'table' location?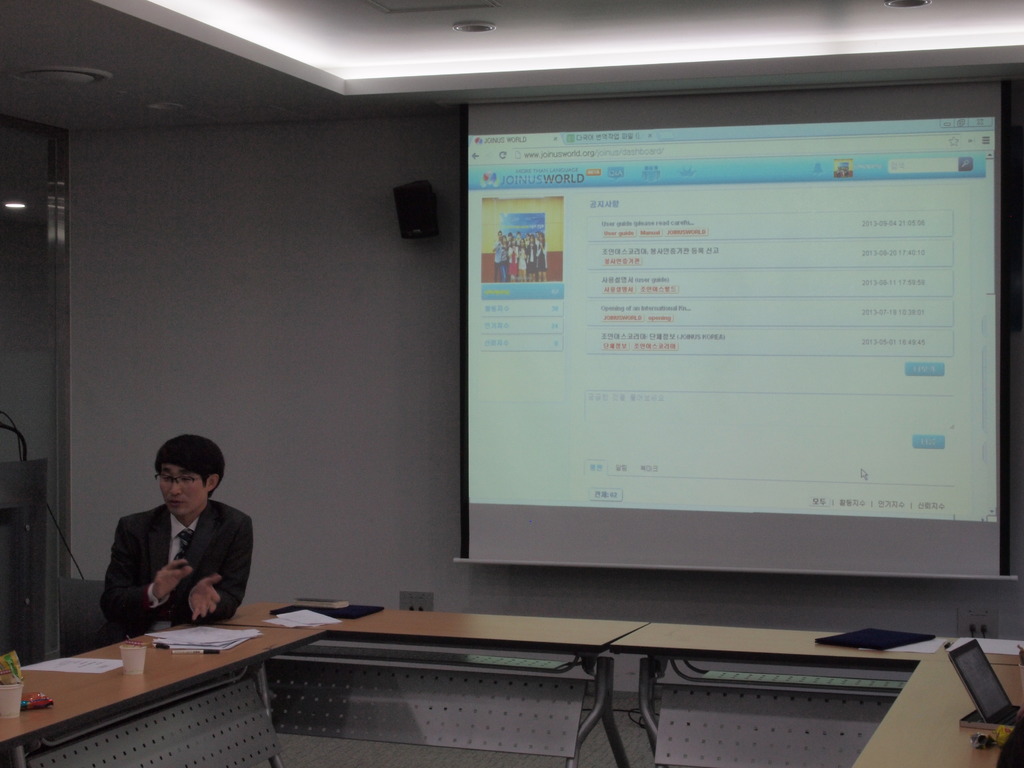
BBox(38, 589, 931, 763)
